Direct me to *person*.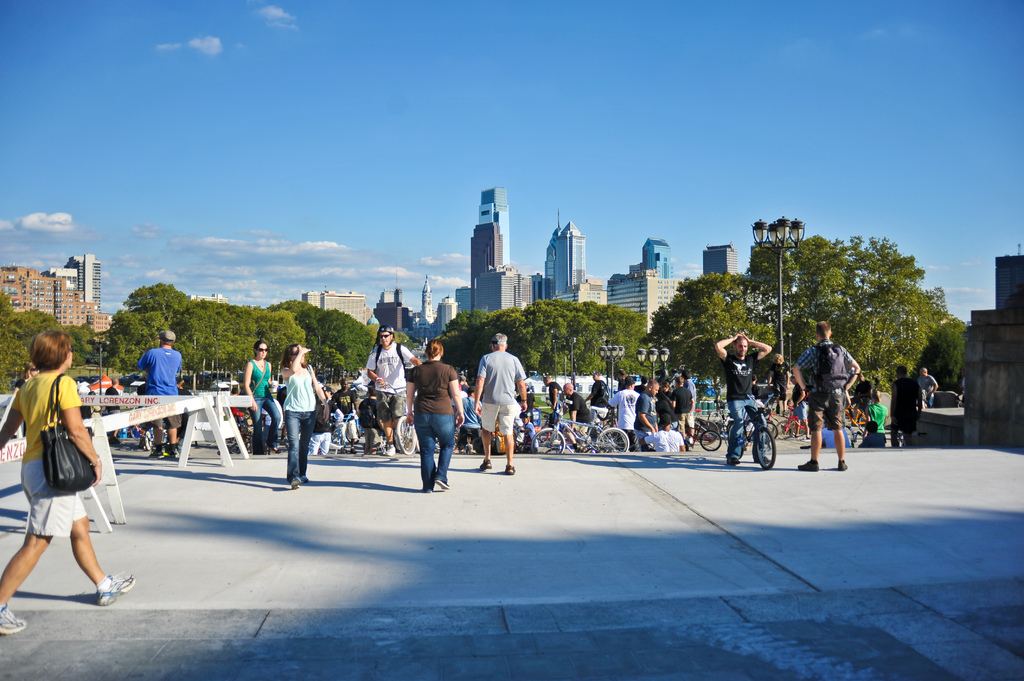
Direction: (335, 373, 355, 445).
